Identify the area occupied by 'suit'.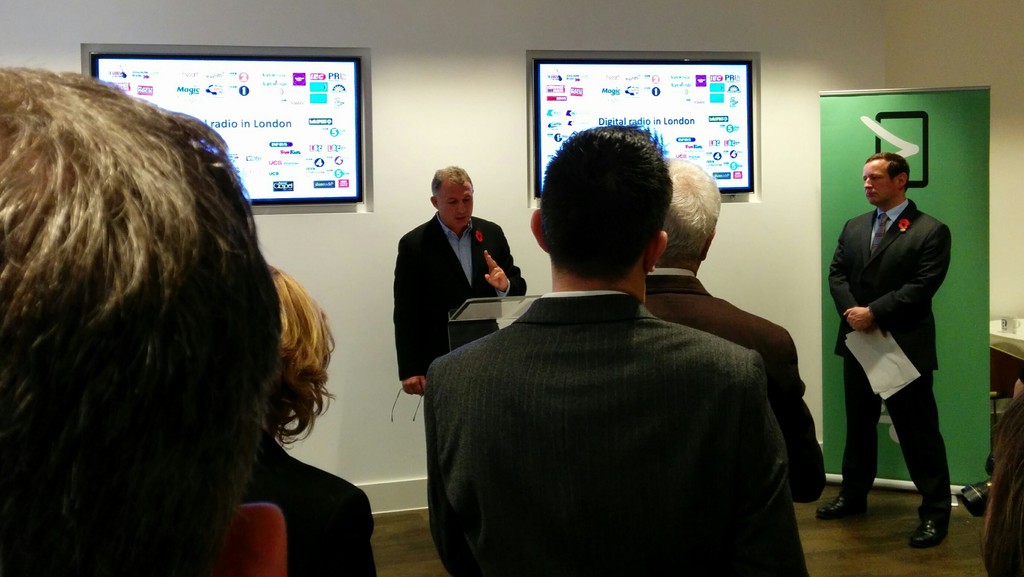
Area: 241 430 376 576.
